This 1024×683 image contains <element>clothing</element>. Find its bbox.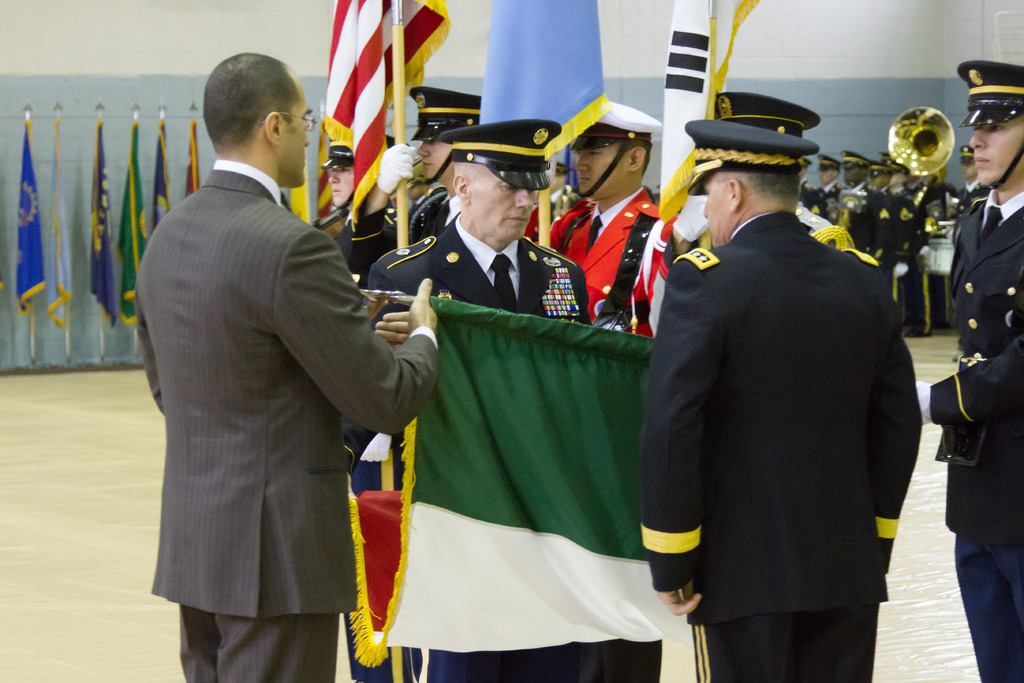
bbox(878, 192, 914, 245).
